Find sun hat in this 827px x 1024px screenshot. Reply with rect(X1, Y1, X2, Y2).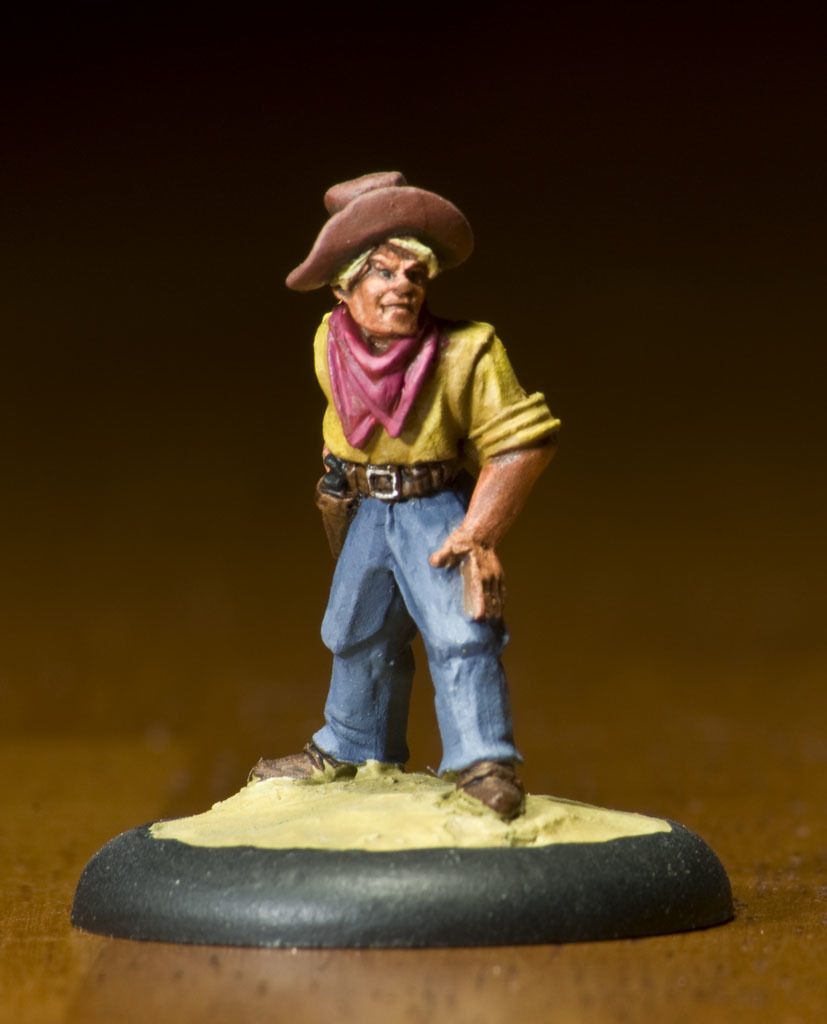
rect(282, 170, 476, 296).
